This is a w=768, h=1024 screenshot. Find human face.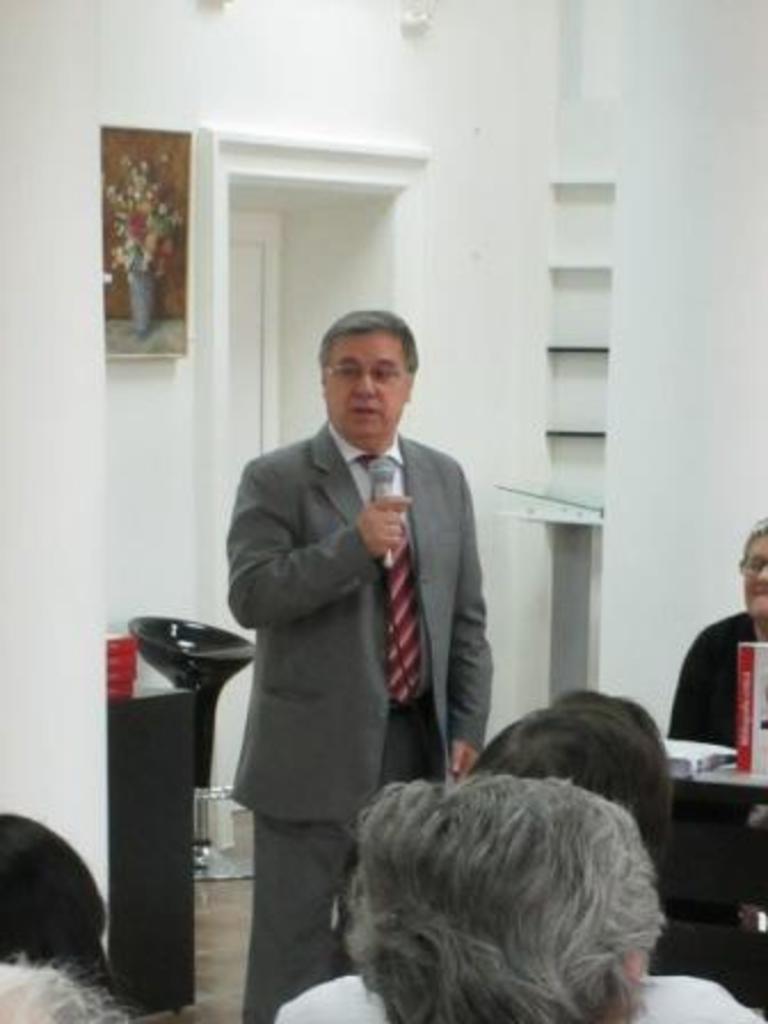
Bounding box: 322,329,409,443.
